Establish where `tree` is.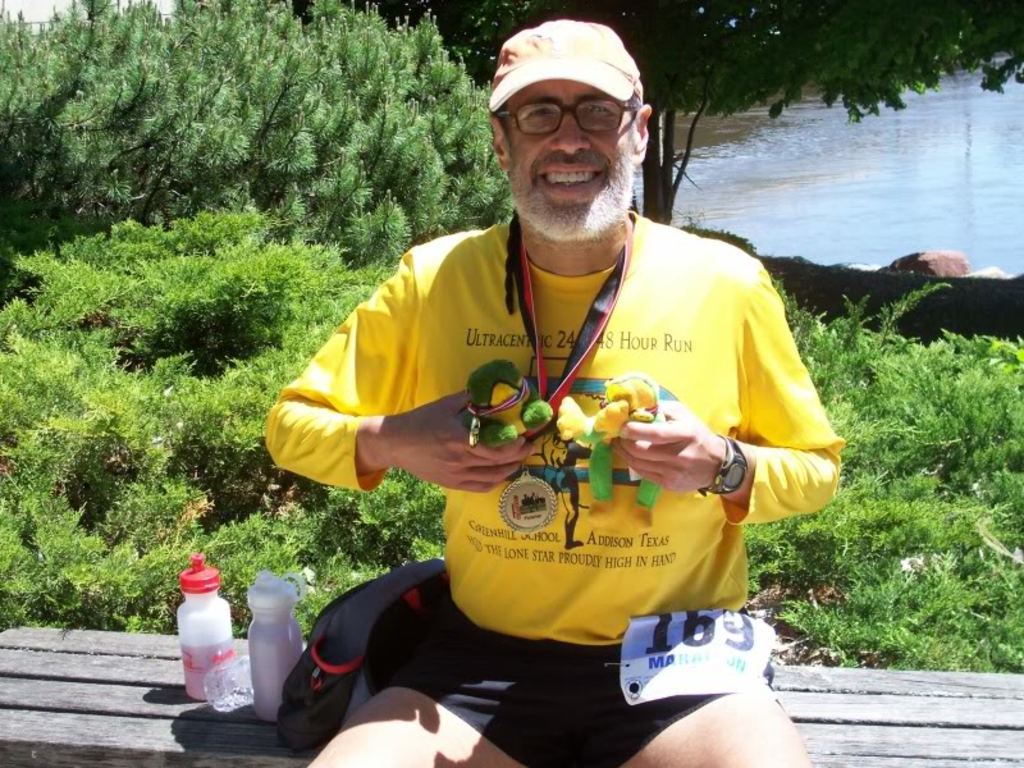
Established at Rect(413, 0, 1023, 234).
